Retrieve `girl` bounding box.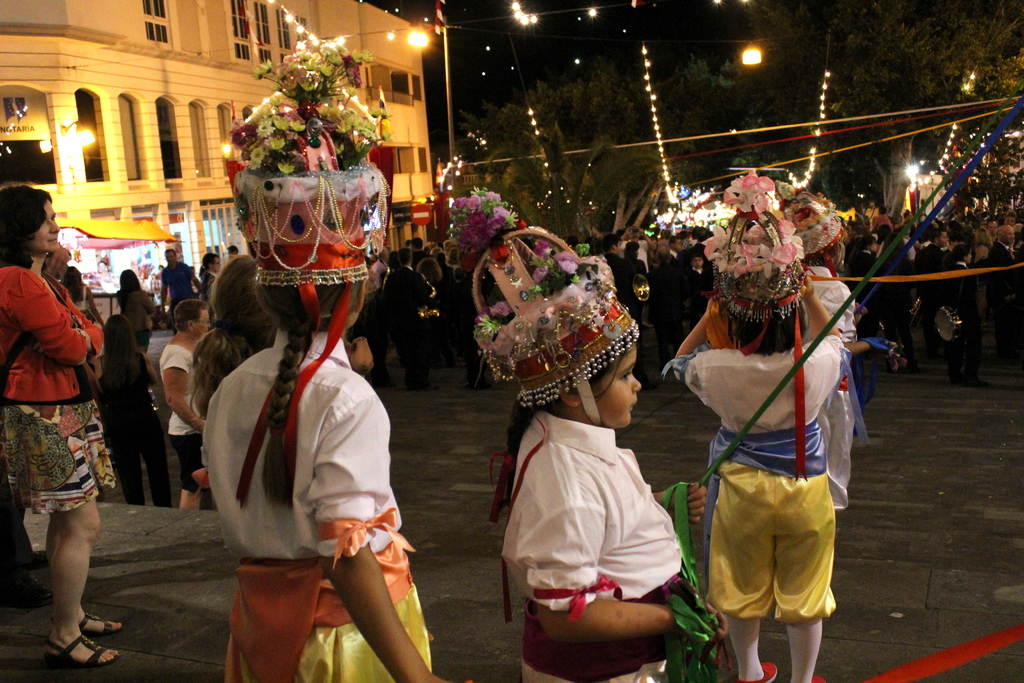
Bounding box: bbox=(221, 36, 460, 681).
